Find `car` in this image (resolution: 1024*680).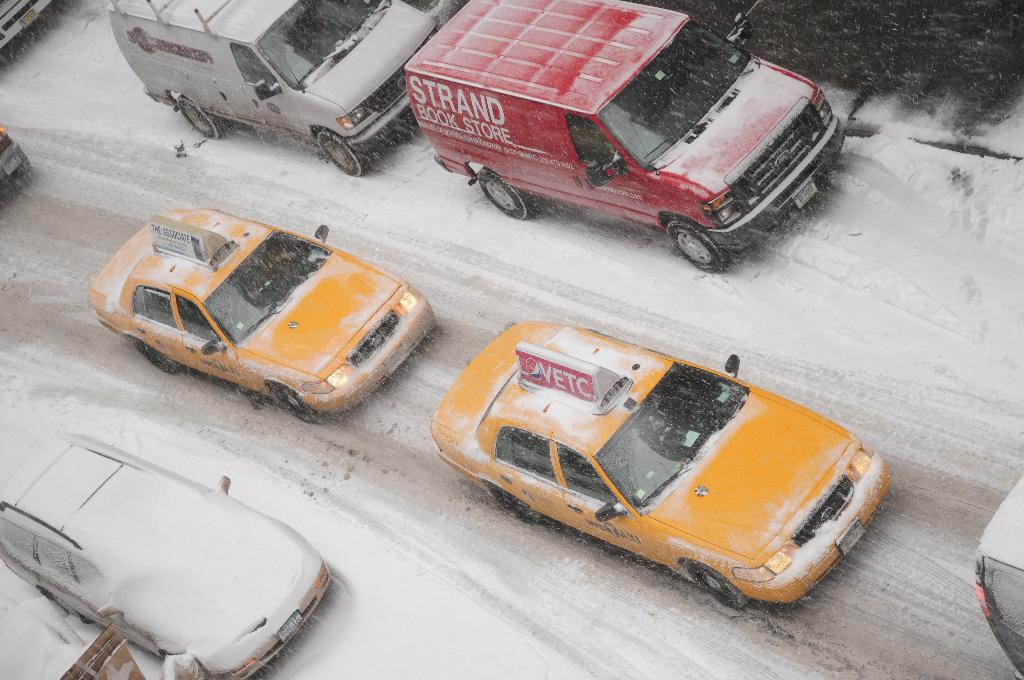
{"left": 0, "top": 118, "right": 30, "bottom": 204}.
